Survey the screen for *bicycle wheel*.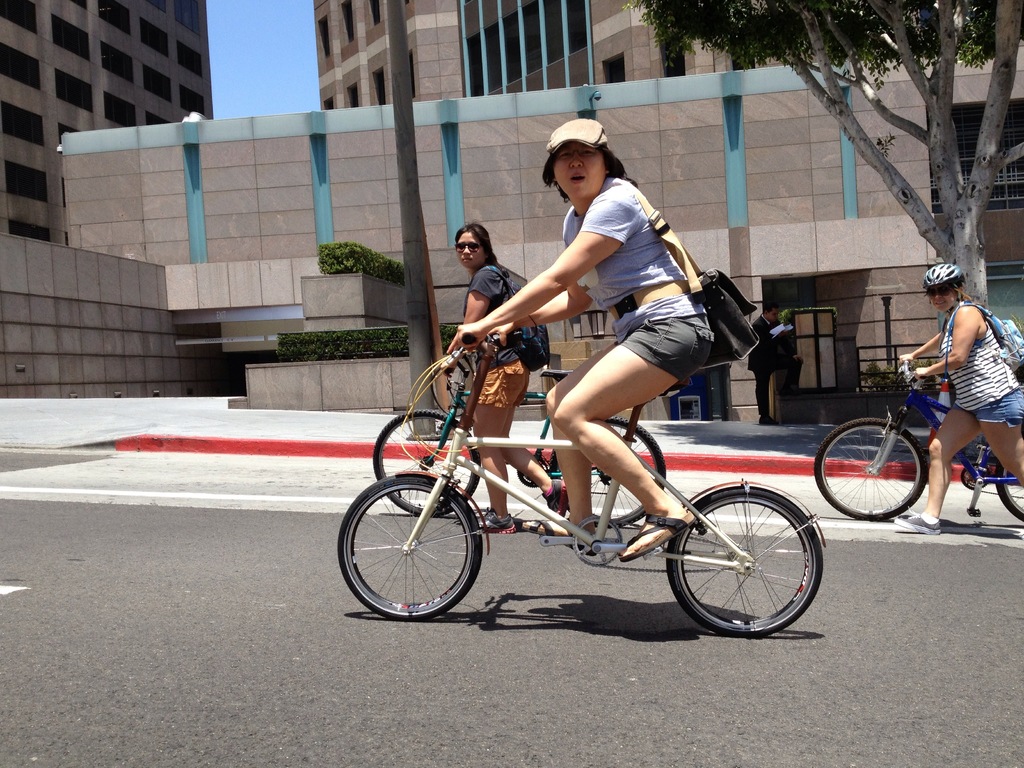
Survey found: [left=993, top=461, right=1023, bottom=522].
